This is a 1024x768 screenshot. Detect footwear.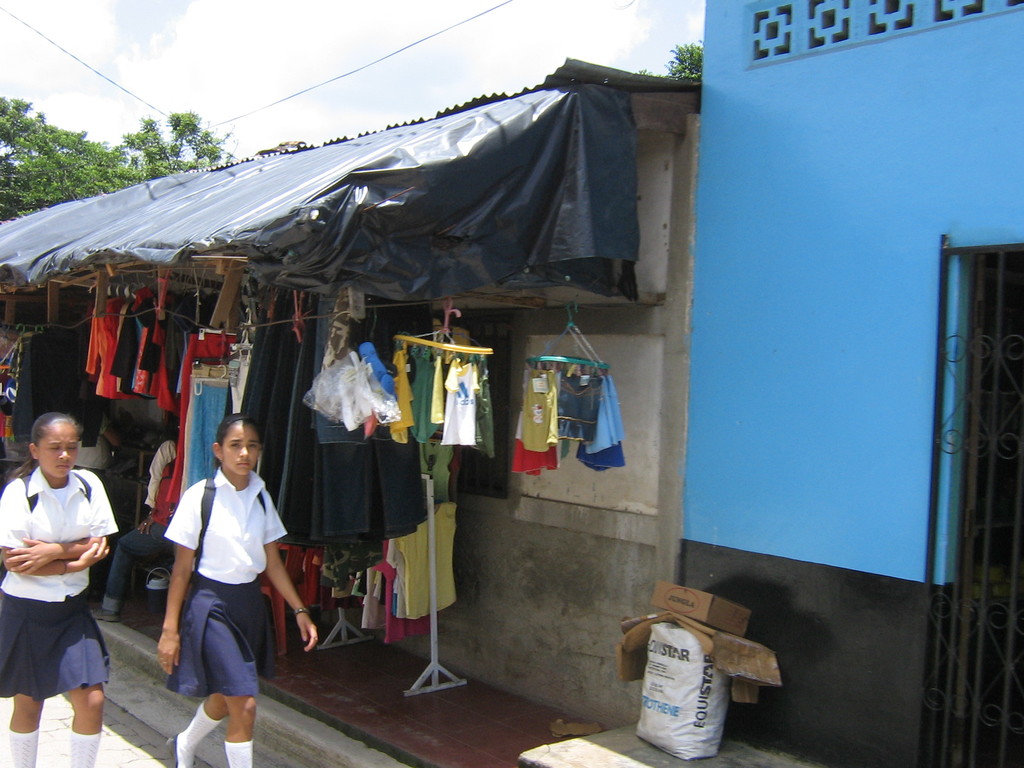
box=[90, 611, 121, 623].
